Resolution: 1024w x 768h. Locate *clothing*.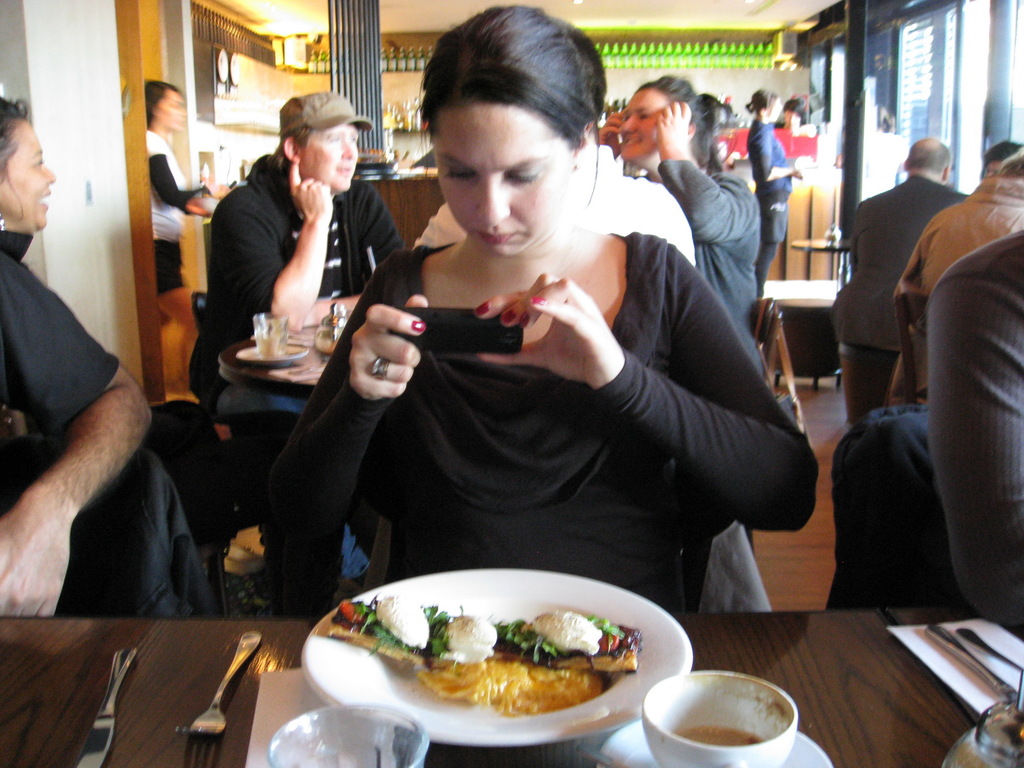
<bbox>190, 150, 407, 588</bbox>.
